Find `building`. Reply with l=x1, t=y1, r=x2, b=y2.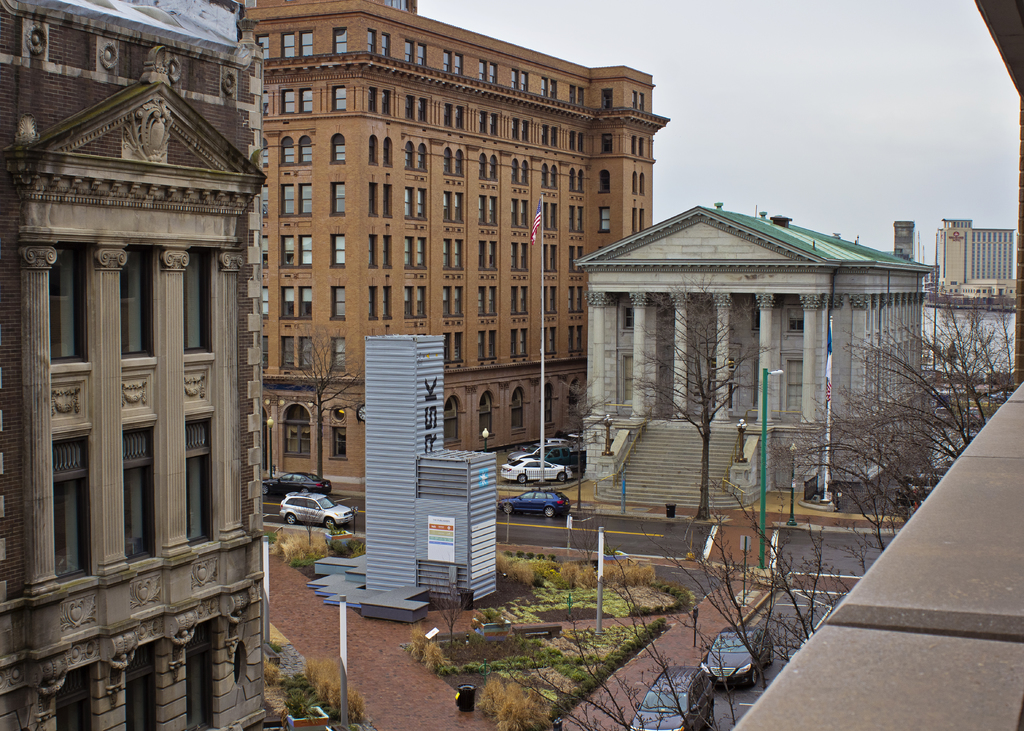
l=570, t=203, r=938, b=508.
